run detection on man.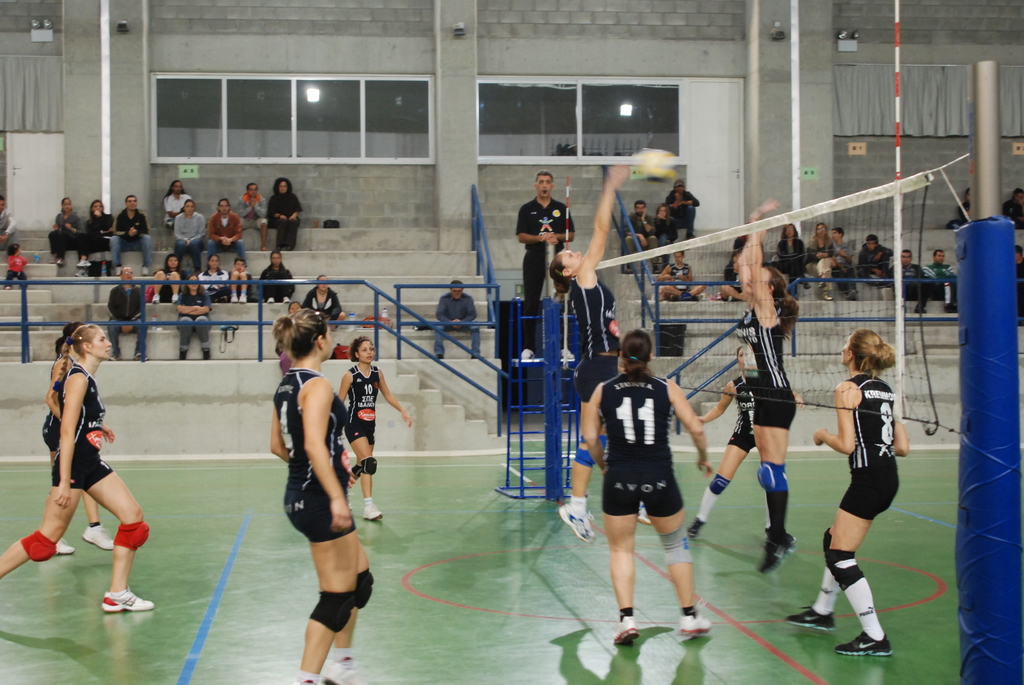
Result: 921 251 957 313.
